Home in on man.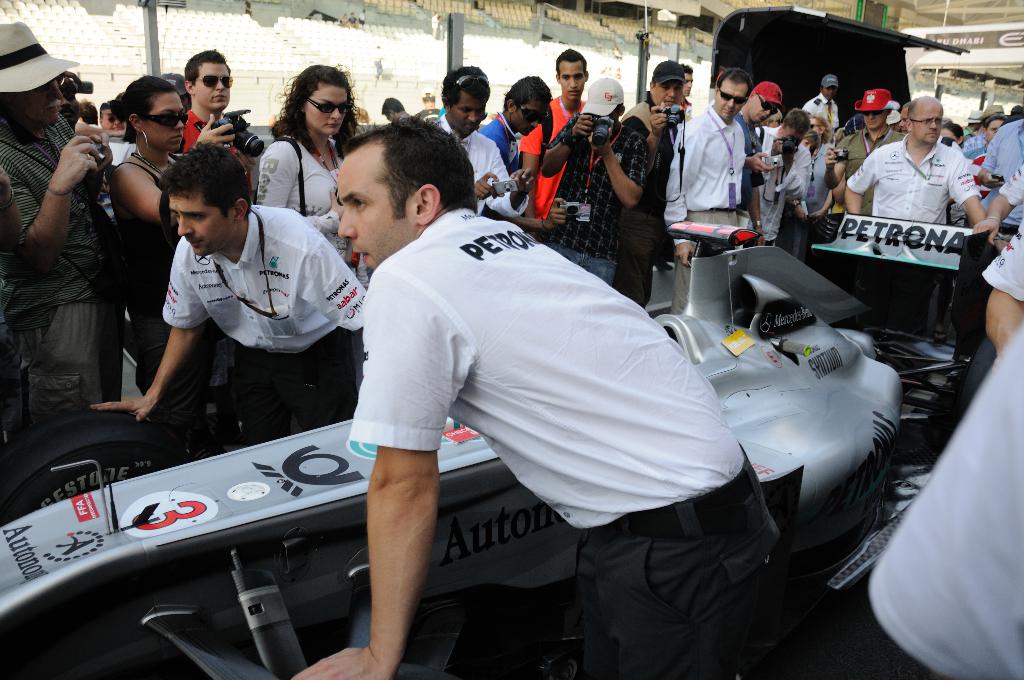
Homed in at 767/103/826/218.
